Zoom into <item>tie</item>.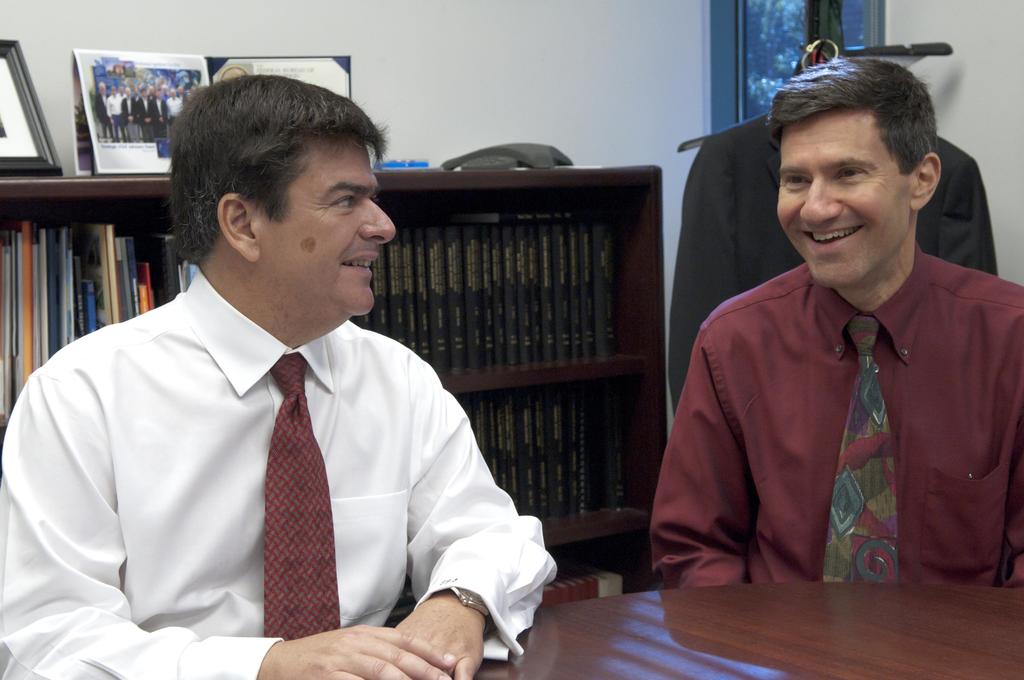
Zoom target: bbox(261, 352, 340, 652).
